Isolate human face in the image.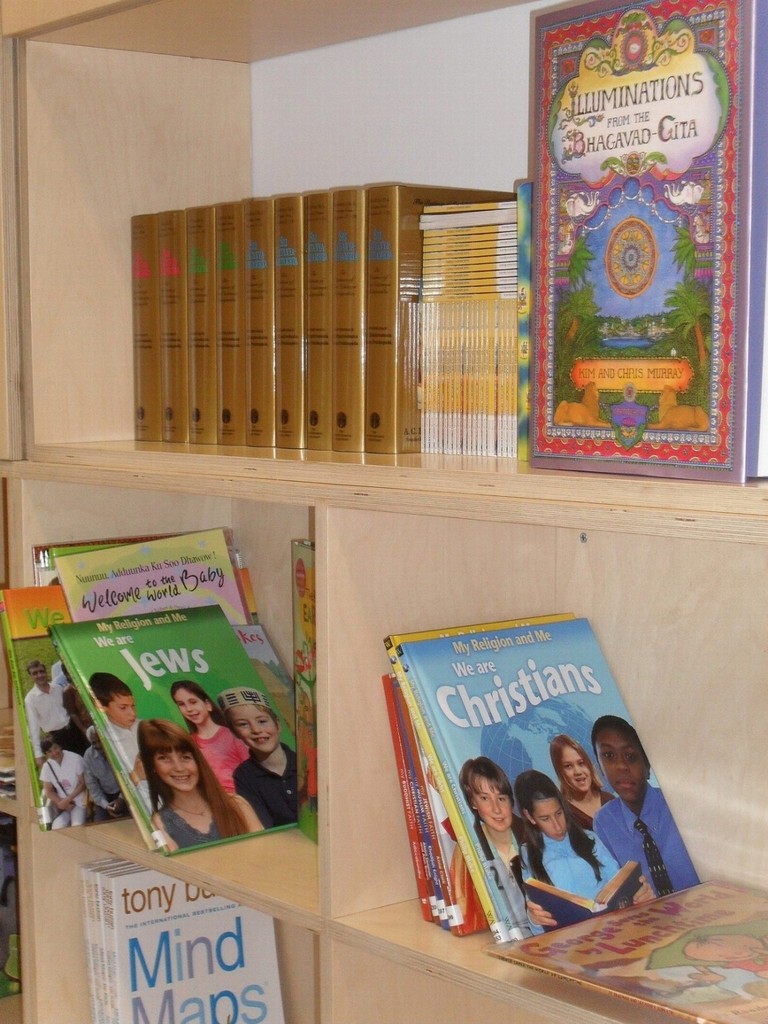
Isolated region: 45:741:63:760.
